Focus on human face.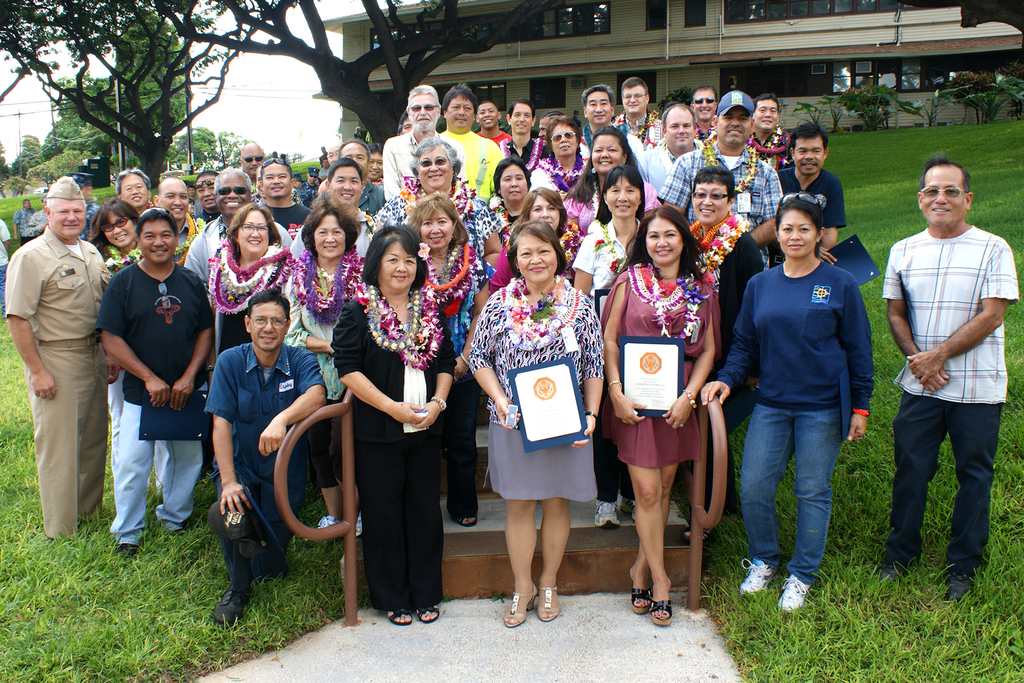
Focused at (left=794, top=138, right=822, bottom=176).
